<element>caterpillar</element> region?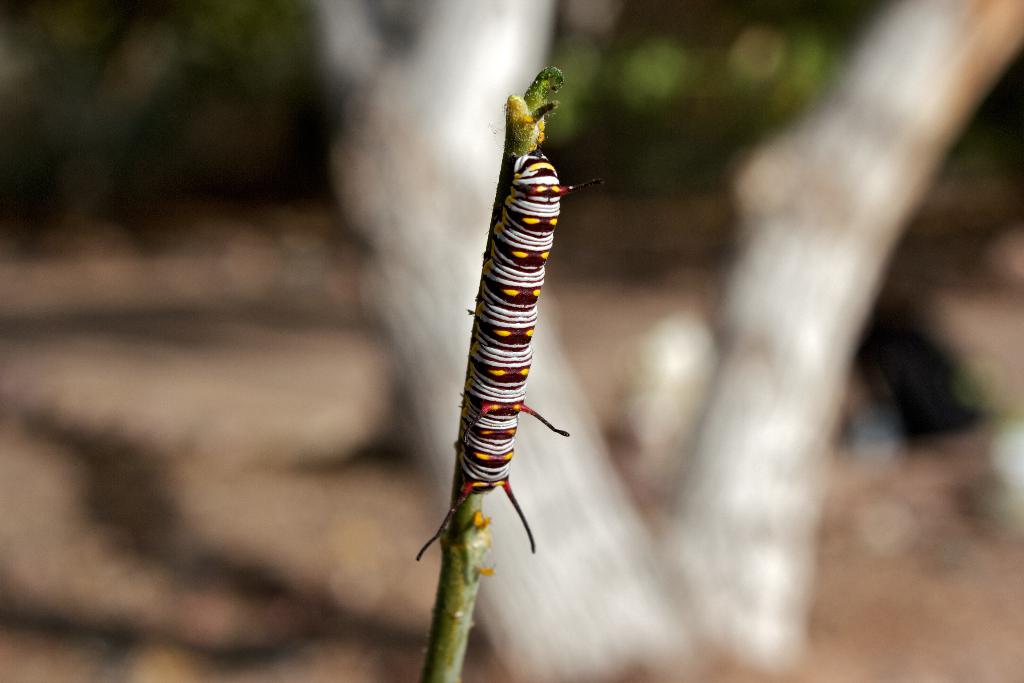
x1=416, y1=154, x2=601, y2=563
